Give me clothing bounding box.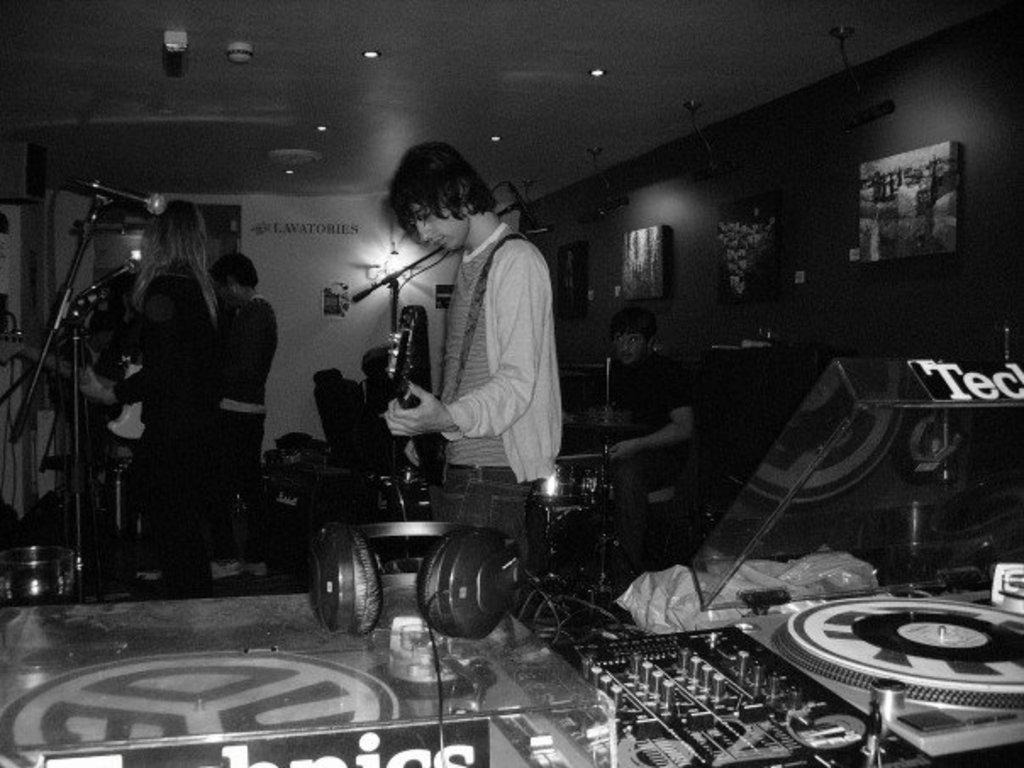
box=[209, 290, 278, 502].
